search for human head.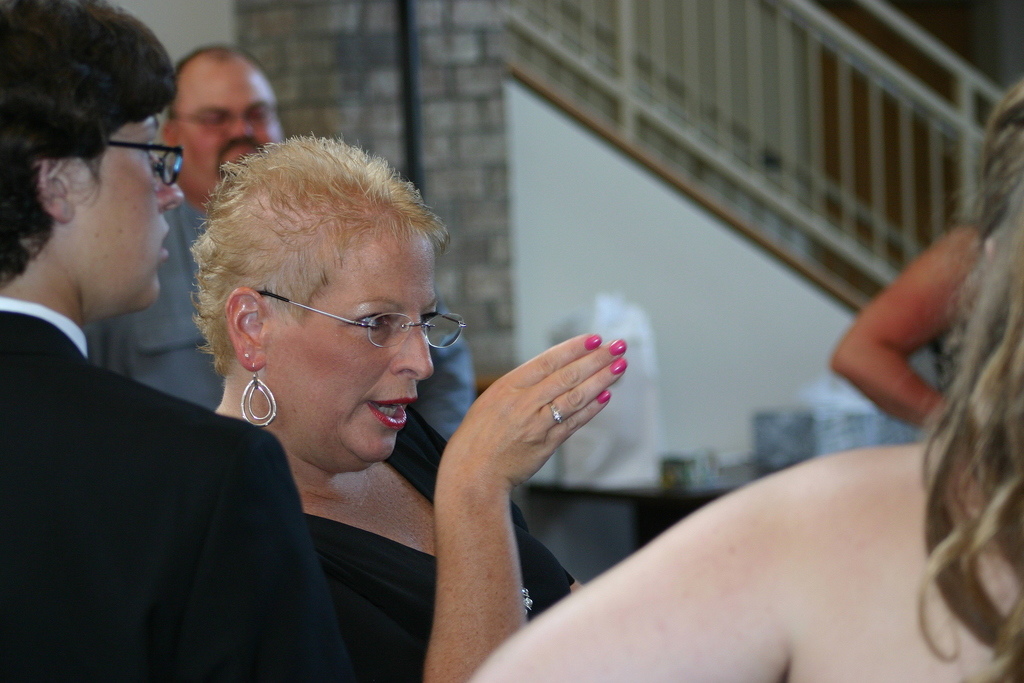
Found at <bbox>0, 0, 182, 315</bbox>.
